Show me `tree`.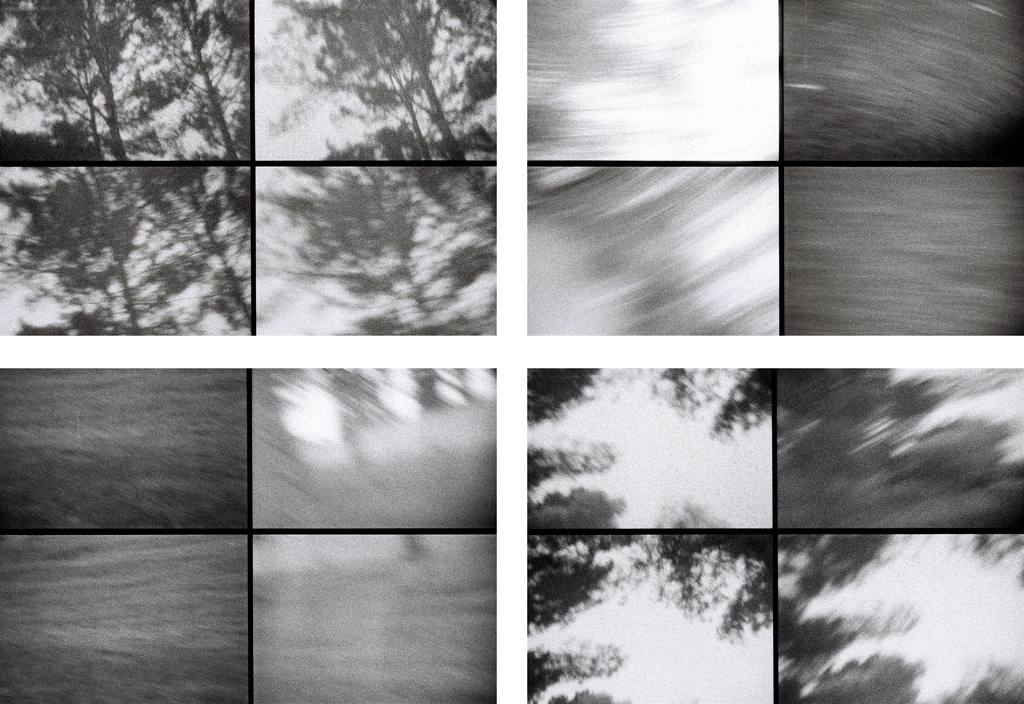
`tree` is here: box(527, 530, 767, 703).
